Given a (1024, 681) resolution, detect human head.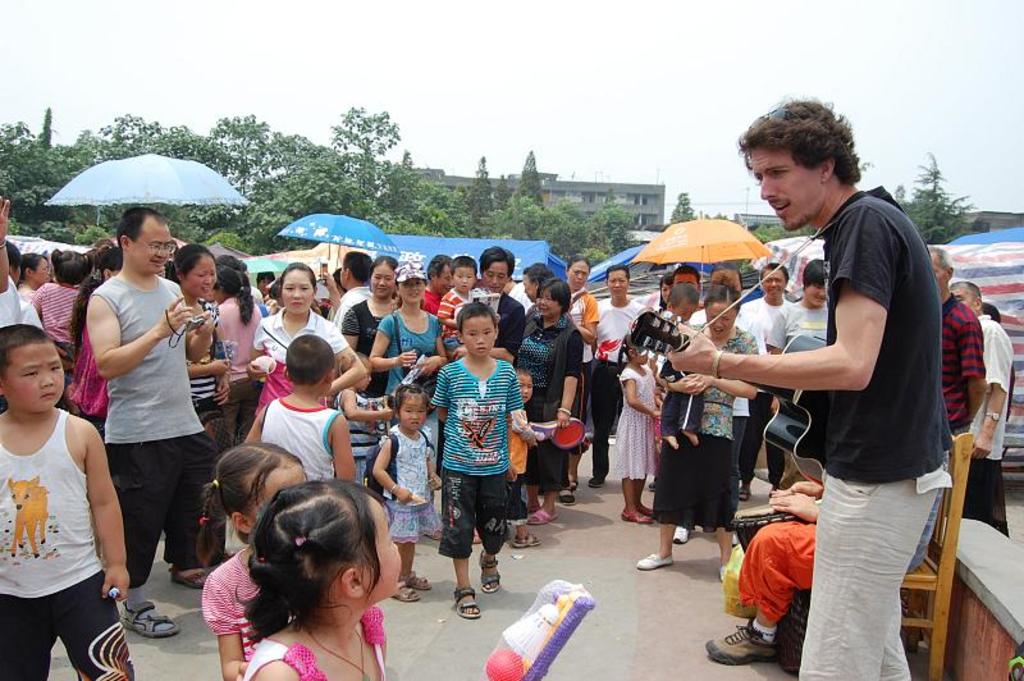
x1=210, y1=265, x2=244, y2=303.
